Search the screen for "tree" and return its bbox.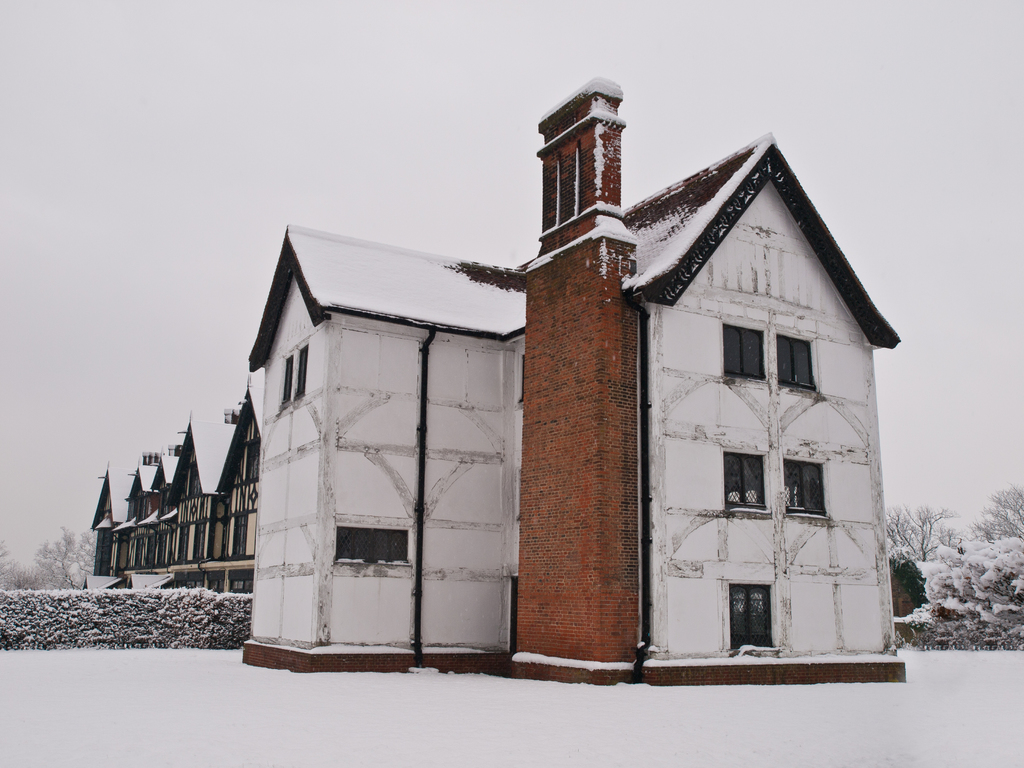
Found: pyautogui.locateOnScreen(868, 492, 1023, 628).
